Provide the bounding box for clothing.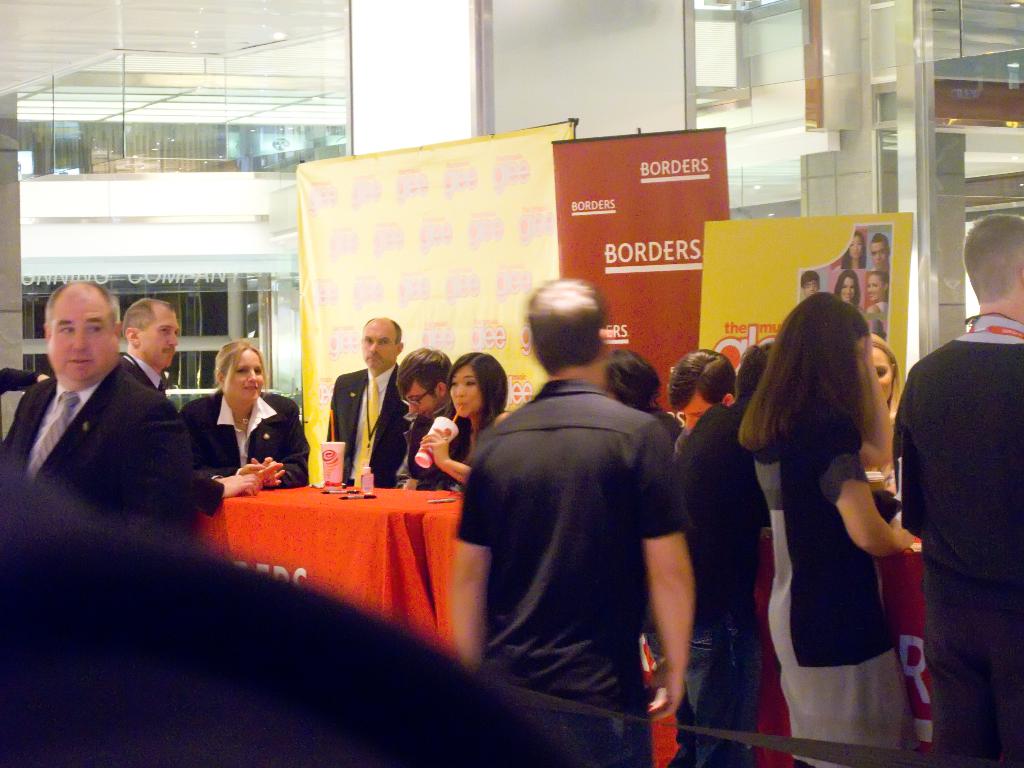
(left=886, top=316, right=1023, bottom=767).
